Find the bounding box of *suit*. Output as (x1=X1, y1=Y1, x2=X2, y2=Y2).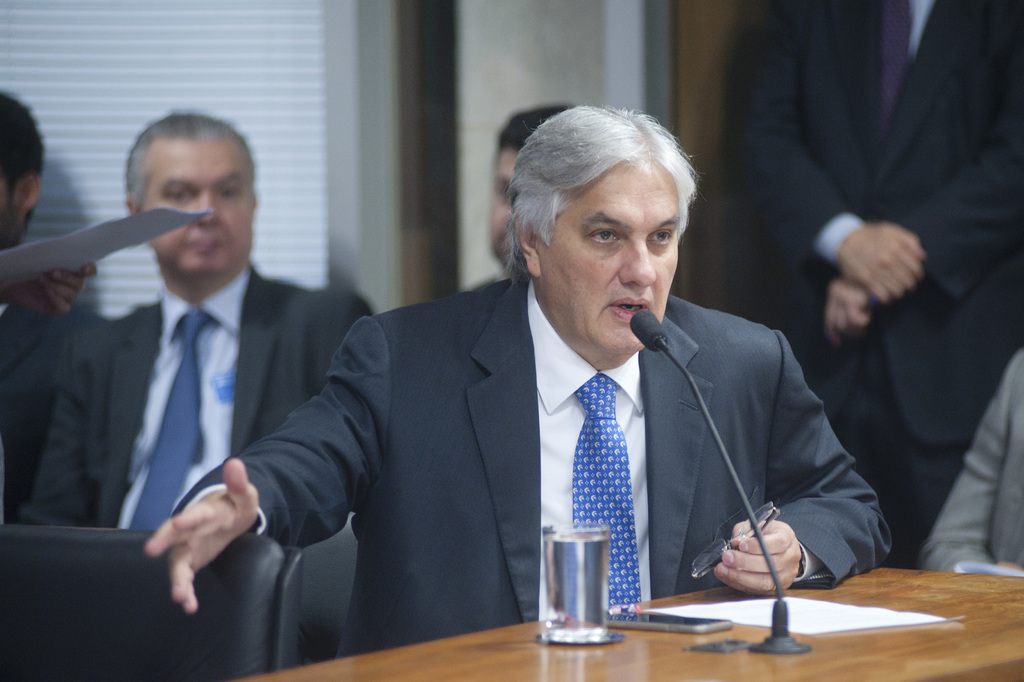
(x1=319, y1=228, x2=846, y2=630).
